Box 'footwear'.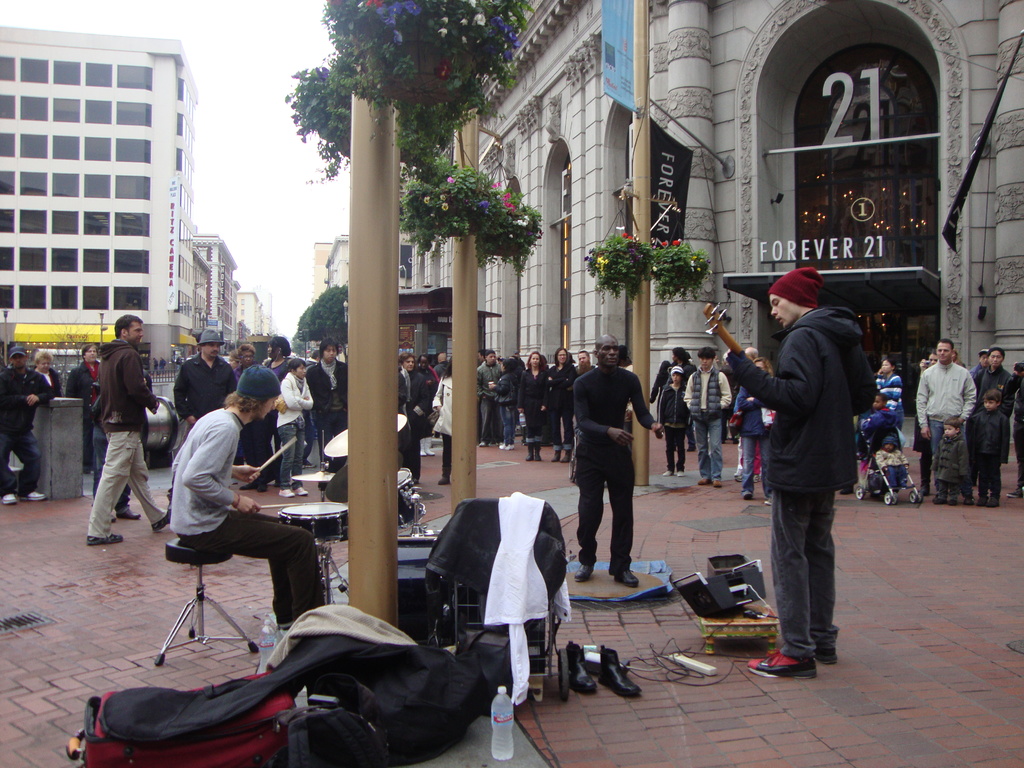
x1=744, y1=653, x2=819, y2=681.
